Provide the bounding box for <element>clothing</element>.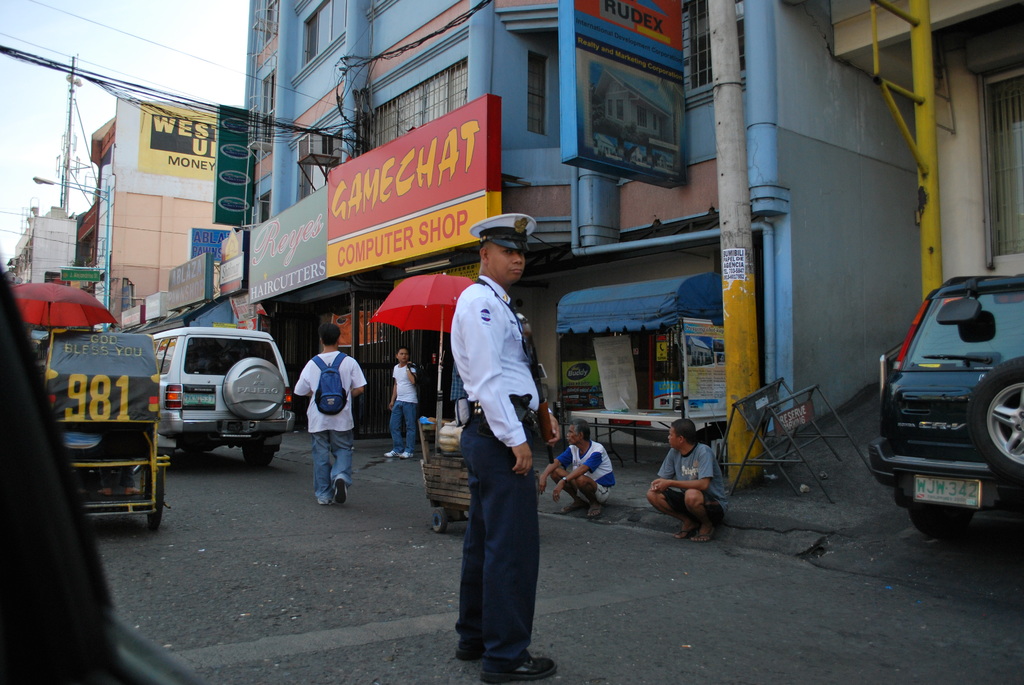
317,430,355,503.
